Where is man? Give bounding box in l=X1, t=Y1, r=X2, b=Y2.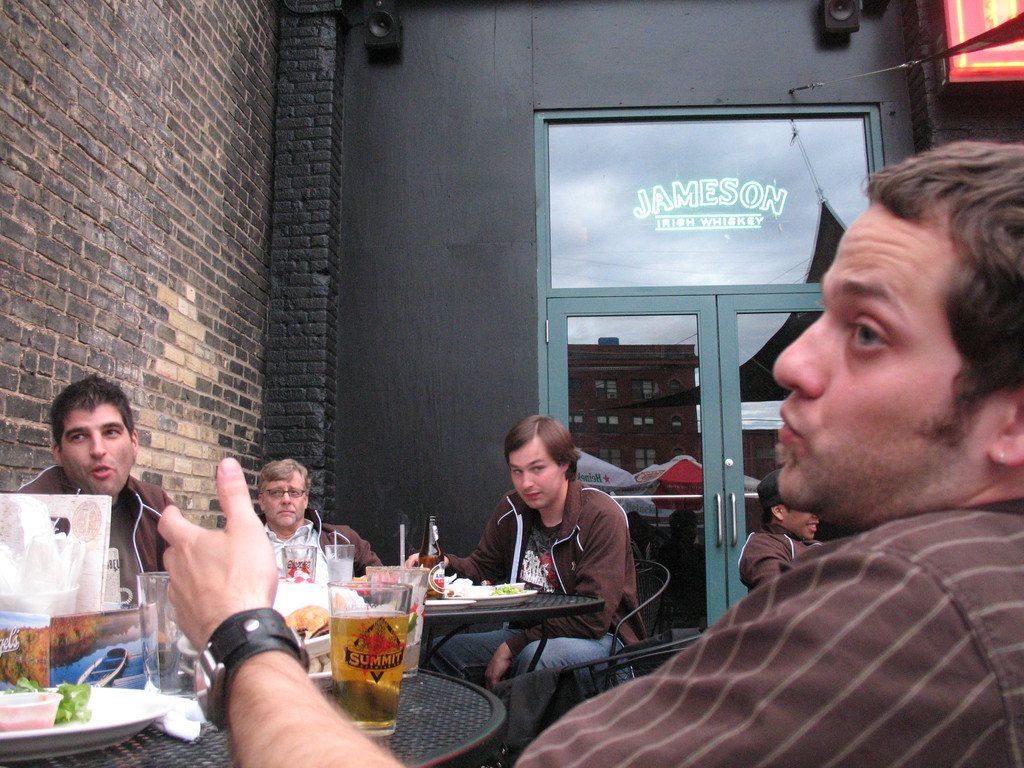
l=404, t=417, r=648, b=692.
